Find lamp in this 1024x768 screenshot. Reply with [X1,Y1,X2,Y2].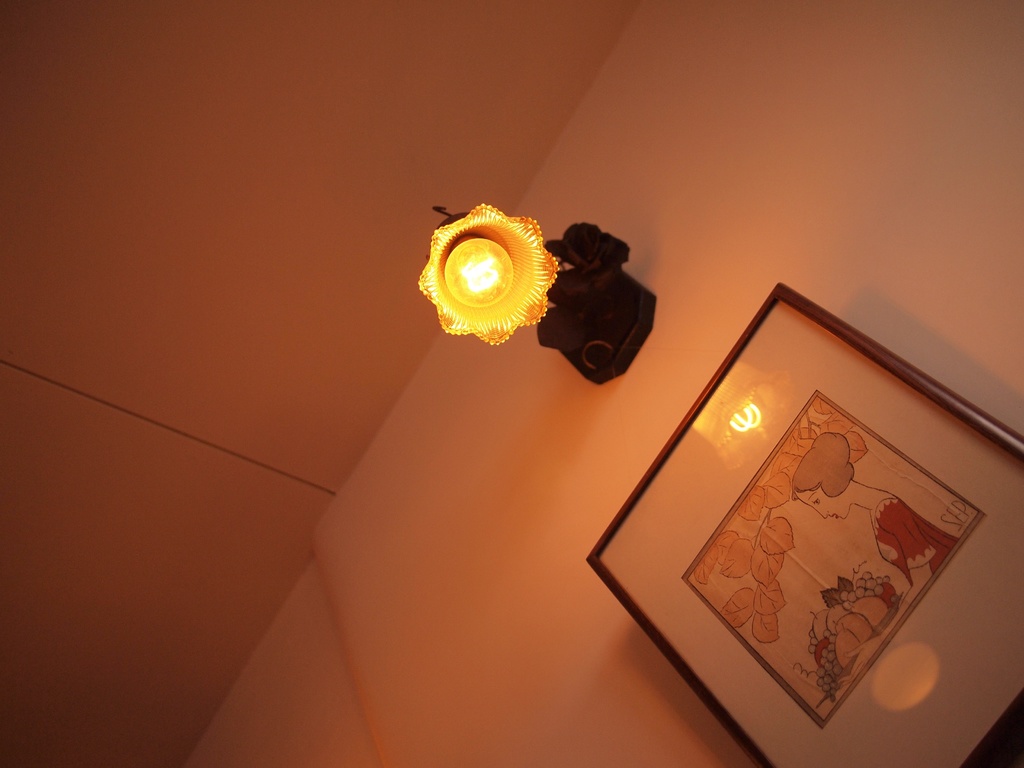
[412,197,660,391].
